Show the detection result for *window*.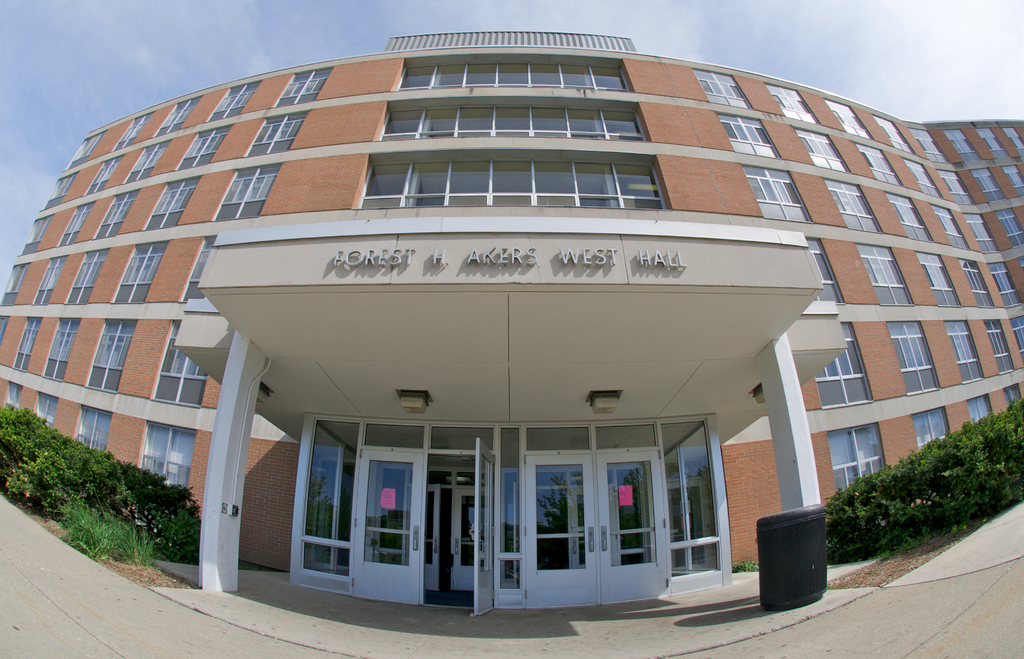
bbox(0, 77, 1008, 414).
